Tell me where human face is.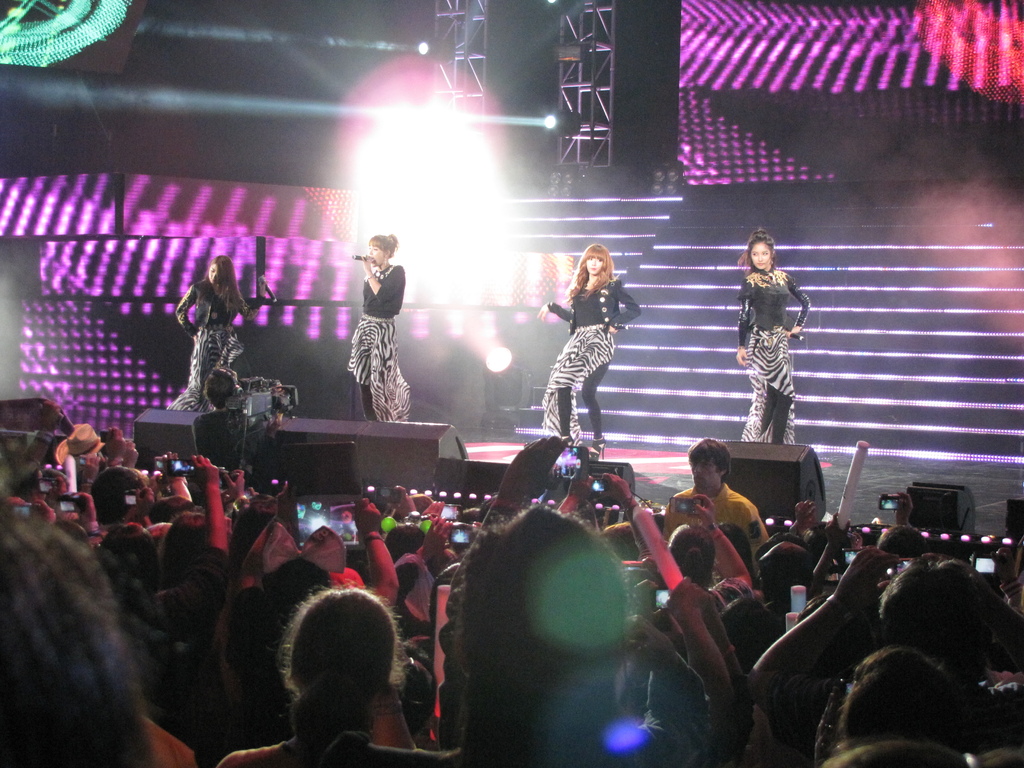
human face is at (207, 259, 219, 288).
